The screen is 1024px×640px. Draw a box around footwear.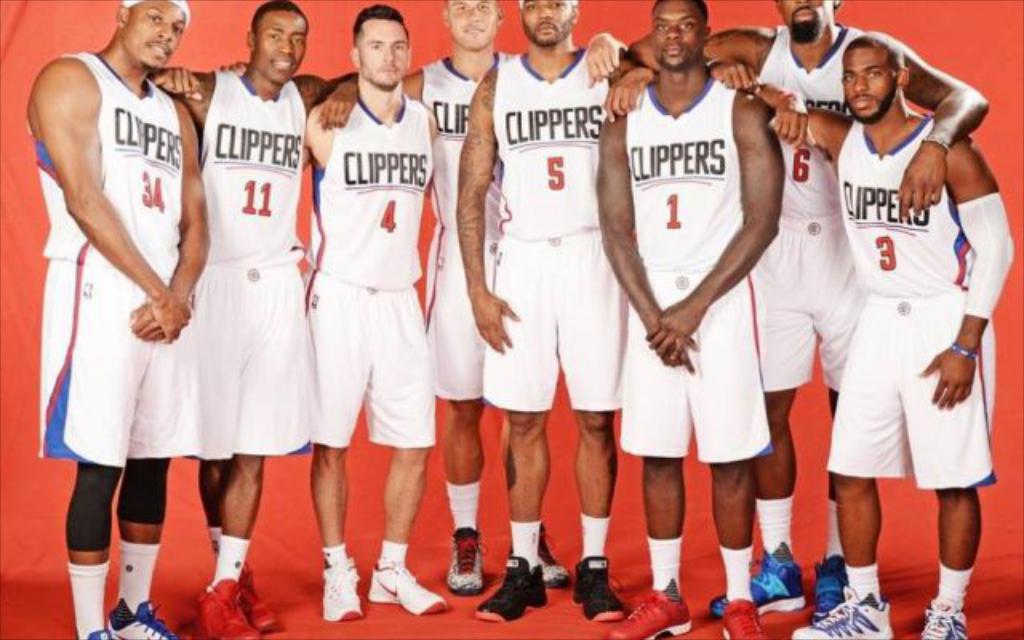
box(322, 554, 368, 627).
